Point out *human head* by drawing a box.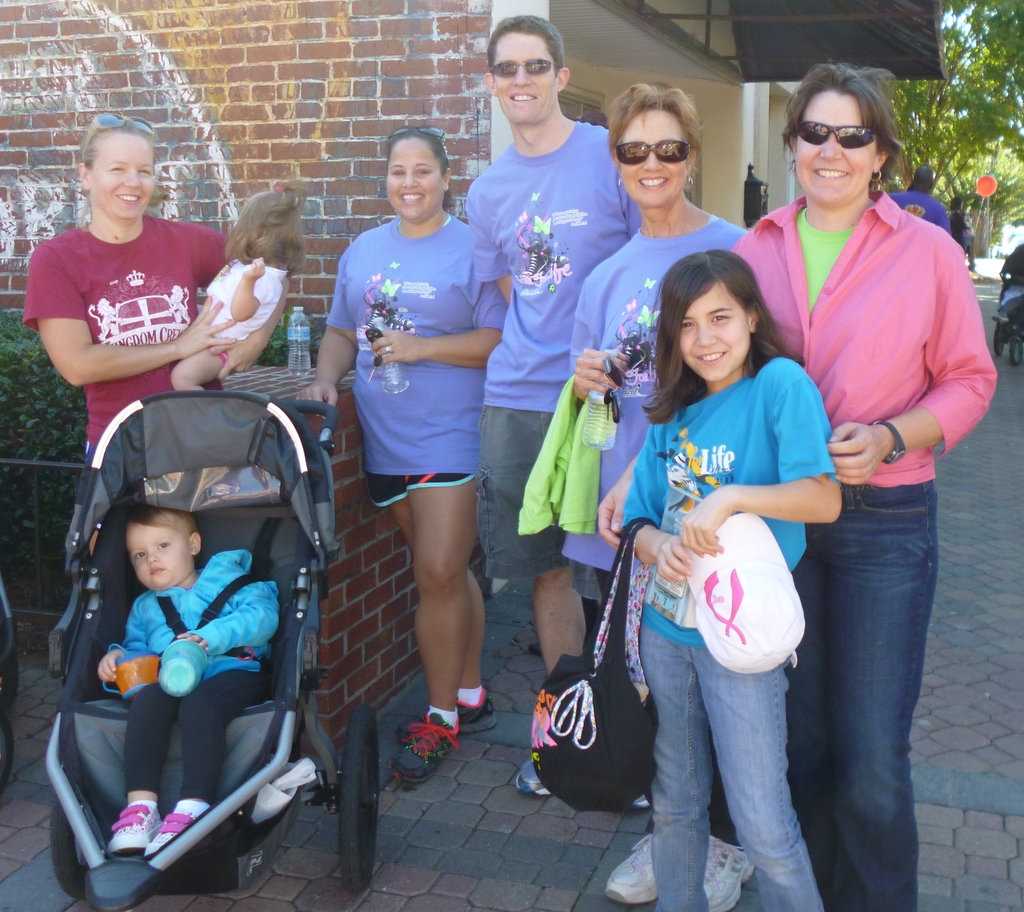
(x1=650, y1=244, x2=767, y2=377).
